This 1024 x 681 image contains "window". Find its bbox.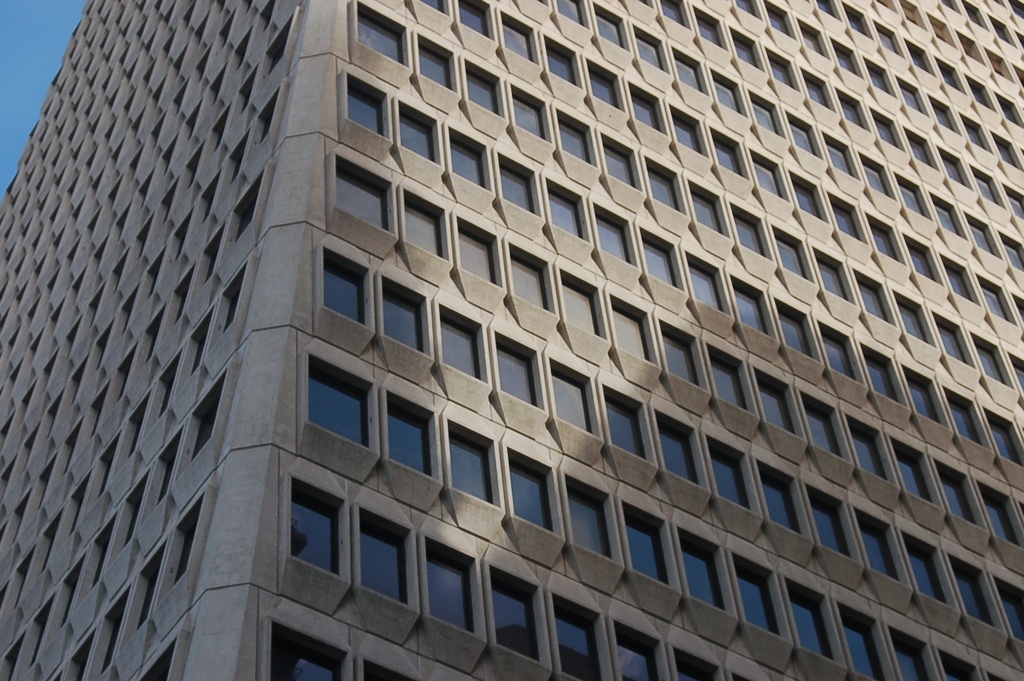
bbox=[980, 350, 1002, 383].
